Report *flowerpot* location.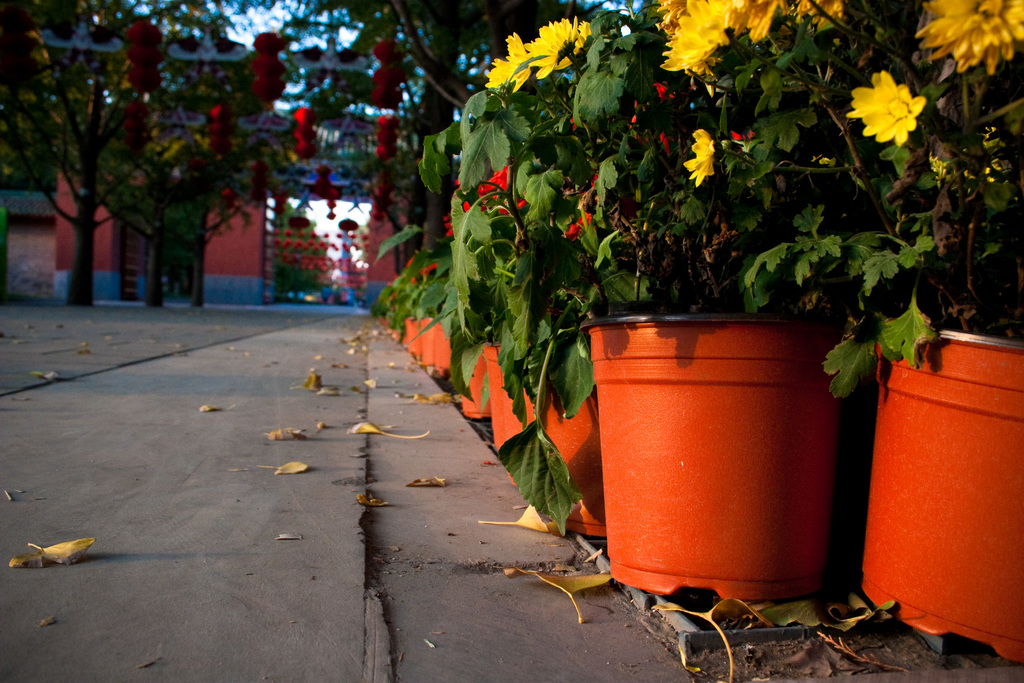
Report: pyautogui.locateOnScreen(534, 379, 607, 538).
